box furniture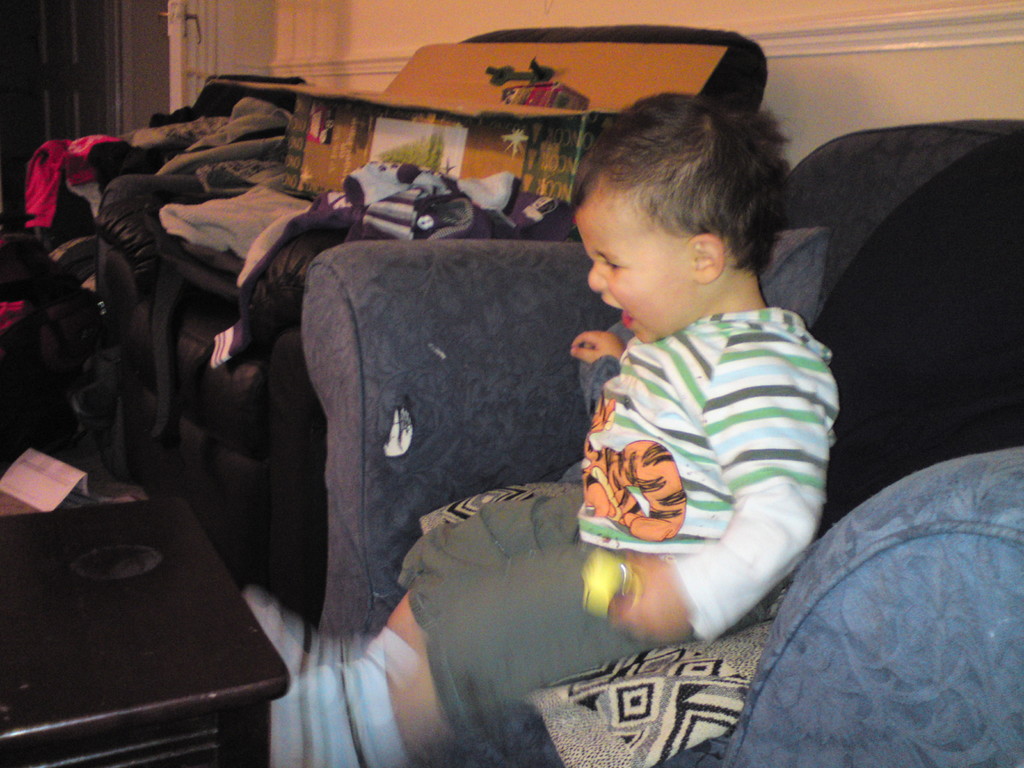
(left=98, top=28, right=771, bottom=627)
